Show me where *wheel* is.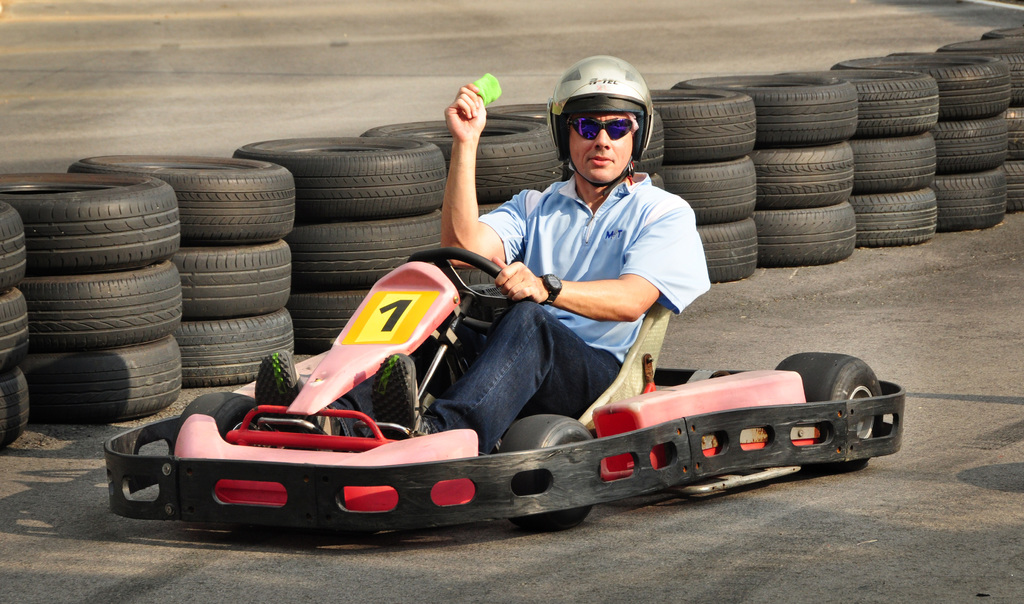
*wheel* is at [981, 28, 1023, 40].
